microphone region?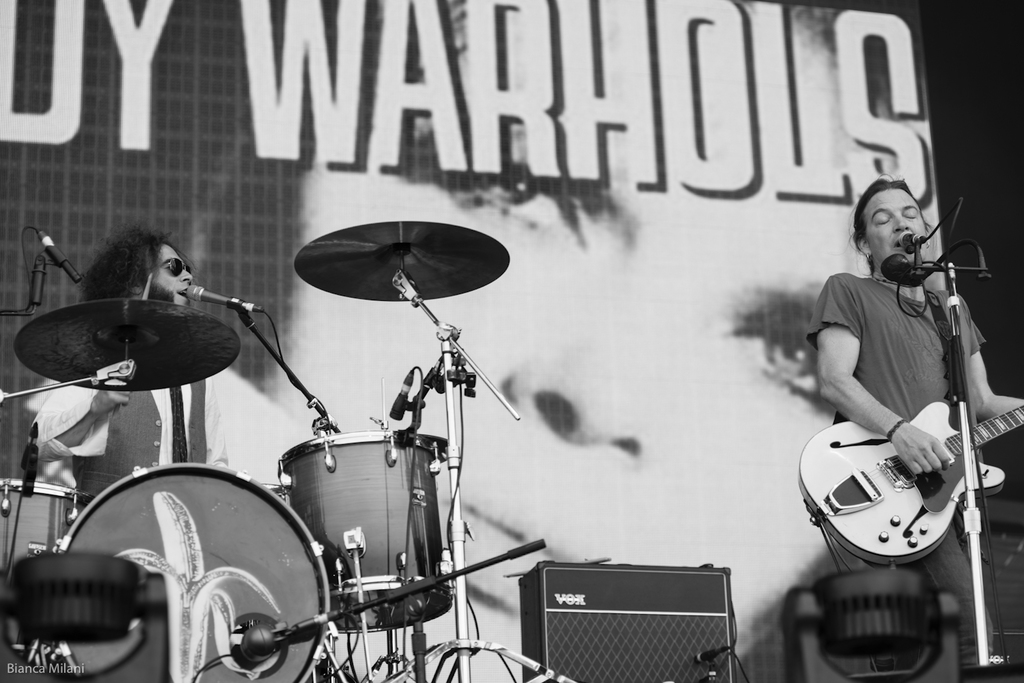
rect(389, 367, 414, 420)
